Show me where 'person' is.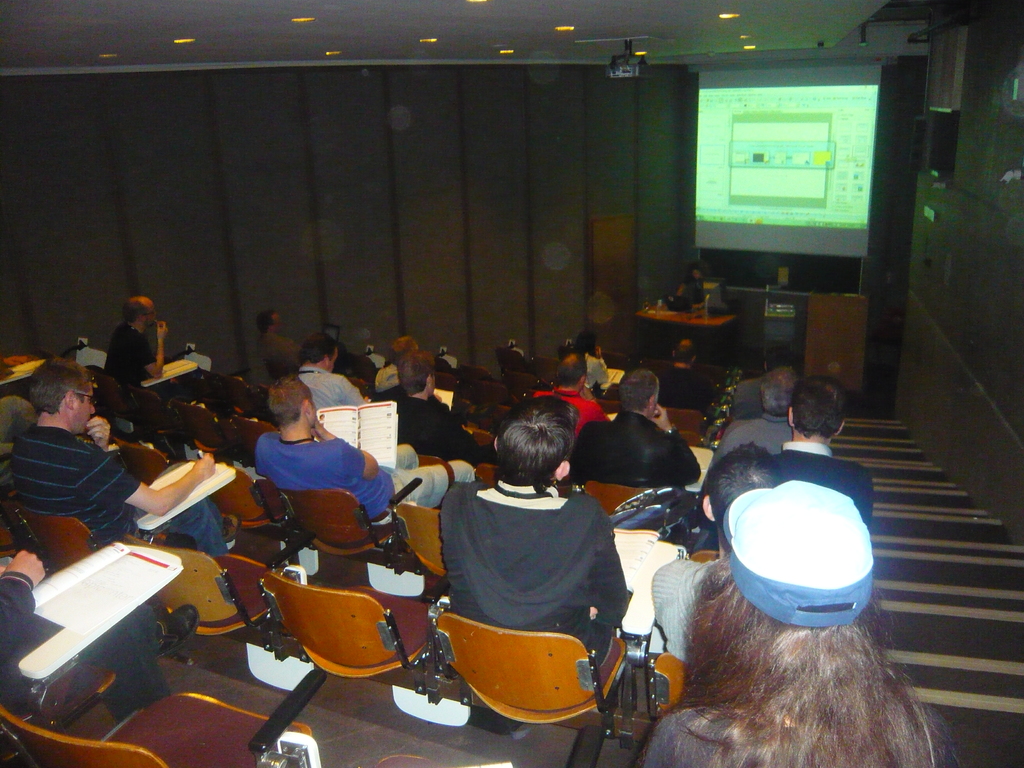
'person' is at rect(634, 478, 961, 767).
